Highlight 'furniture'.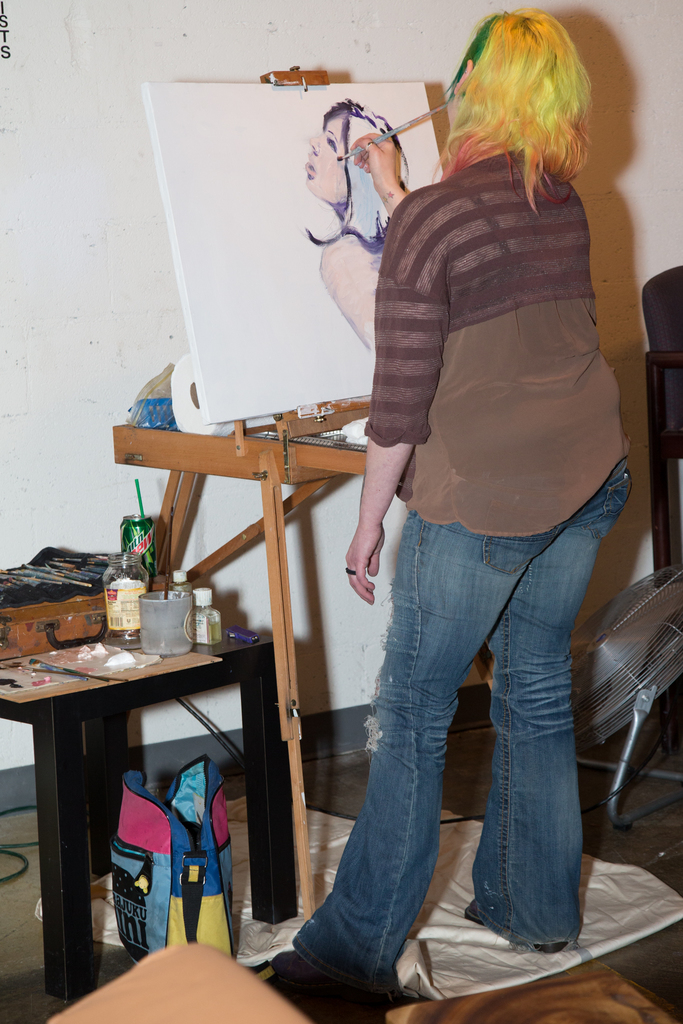
Highlighted region: 111/62/495/918.
